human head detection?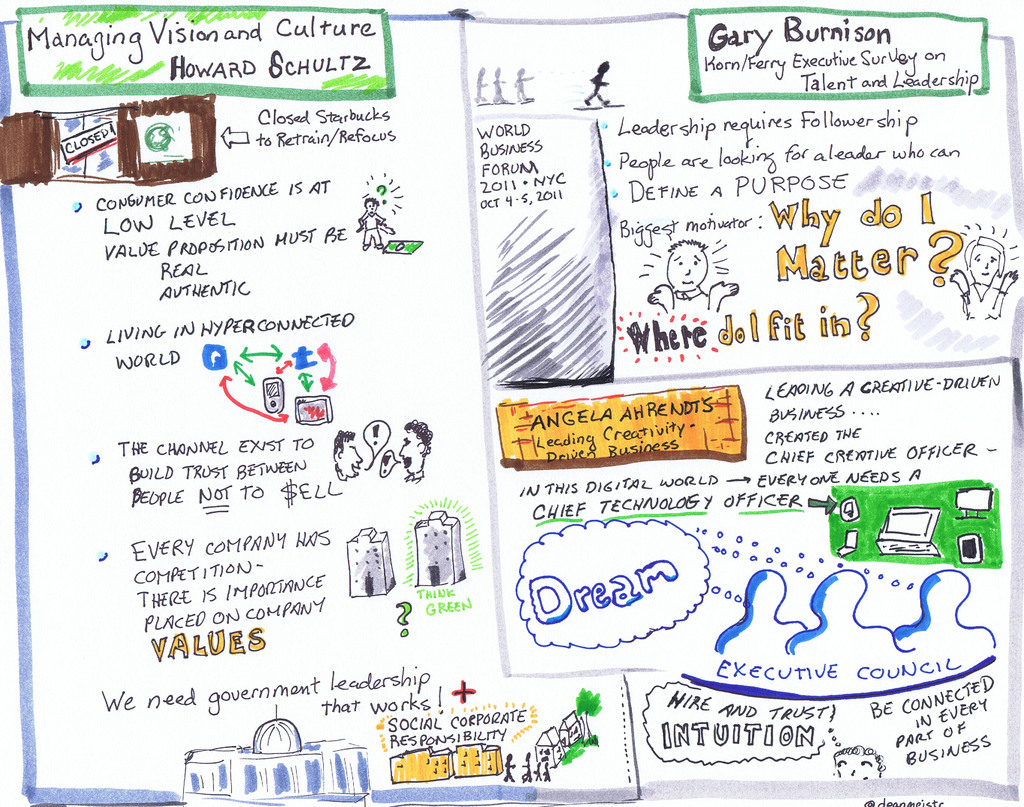
(left=964, top=236, right=1005, bottom=281)
